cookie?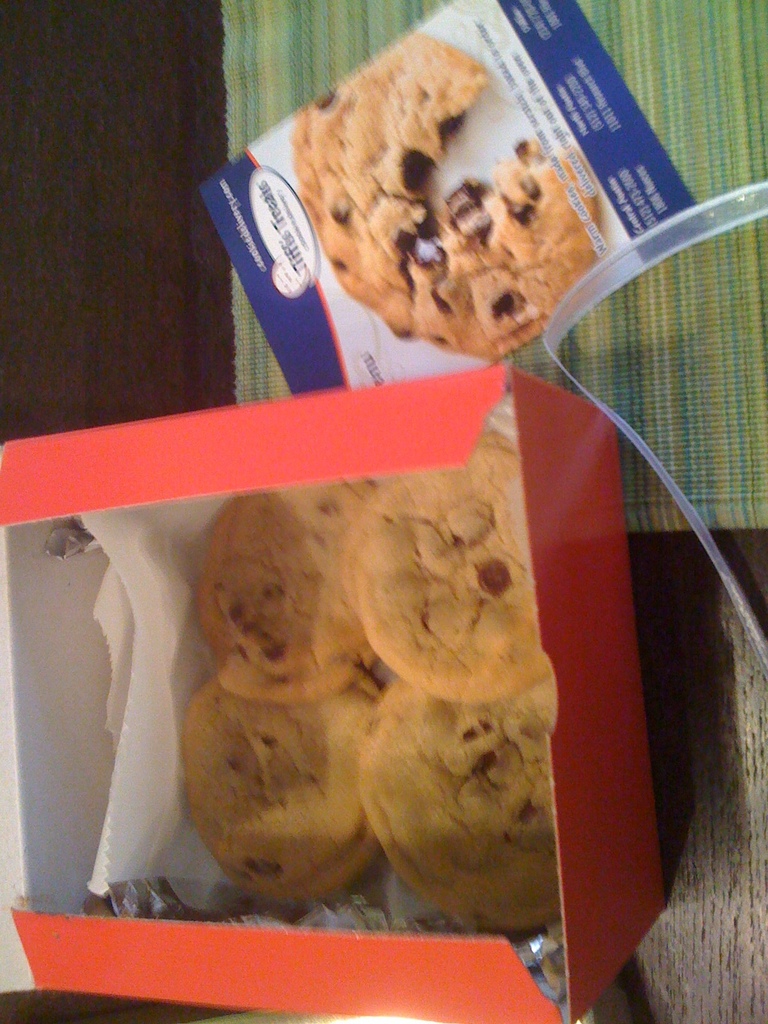
[289, 31, 600, 369]
